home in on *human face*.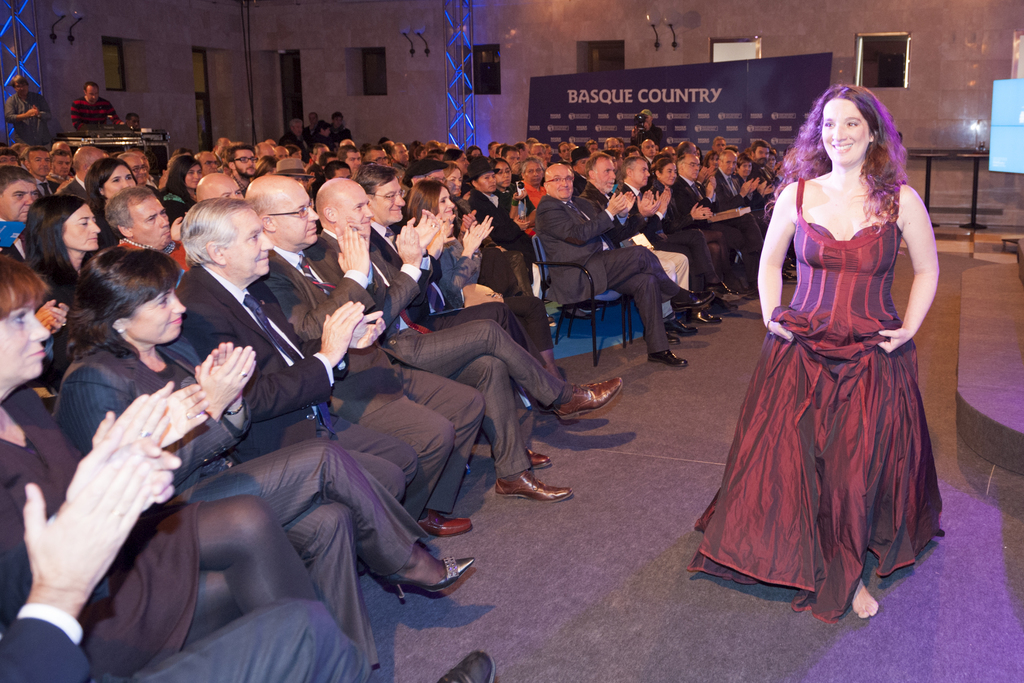
Homed in at 608,138,622,154.
